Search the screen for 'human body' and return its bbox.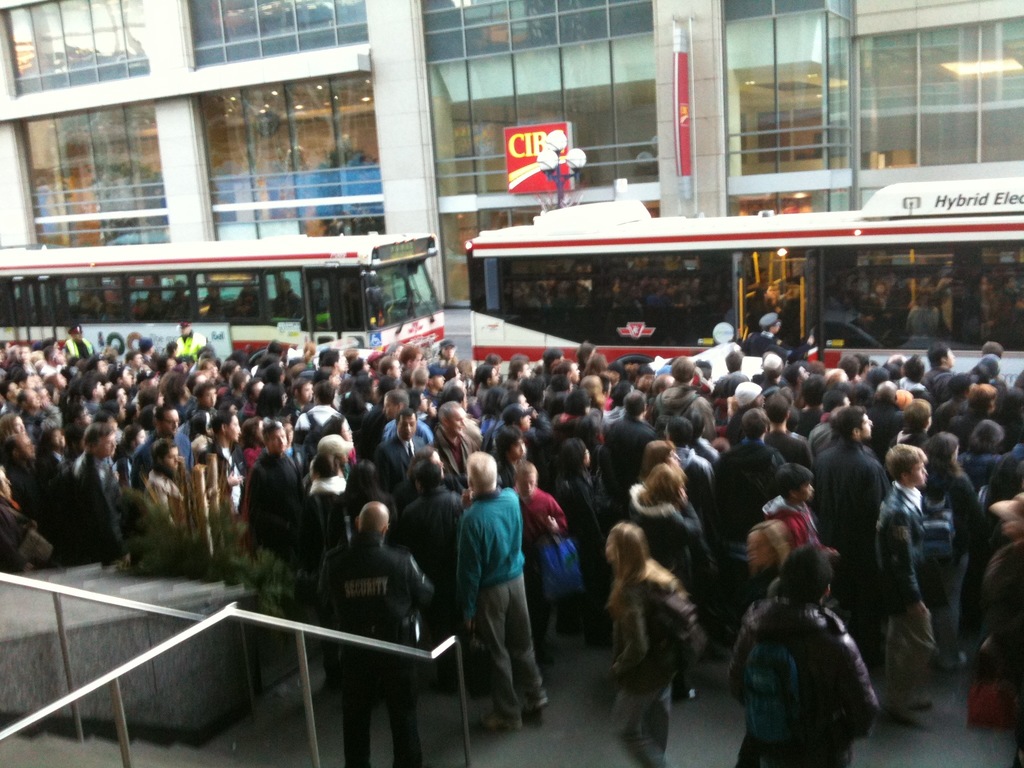
Found: x1=308 y1=487 x2=438 y2=729.
